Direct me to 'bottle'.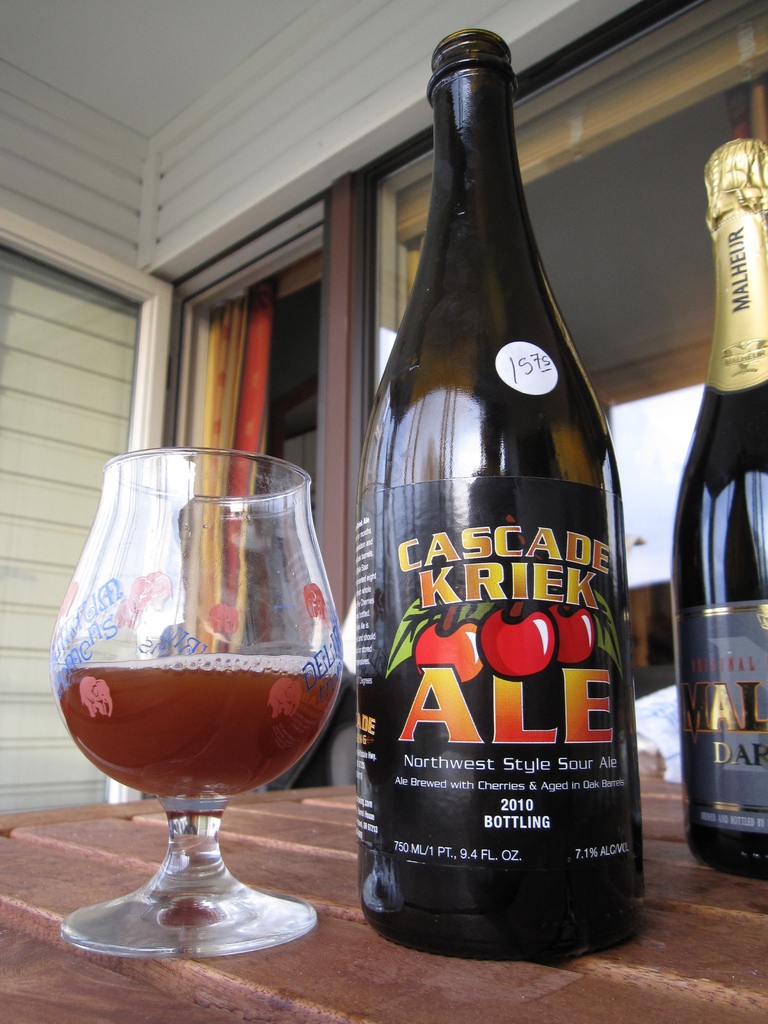
Direction: <region>345, 38, 644, 964</region>.
